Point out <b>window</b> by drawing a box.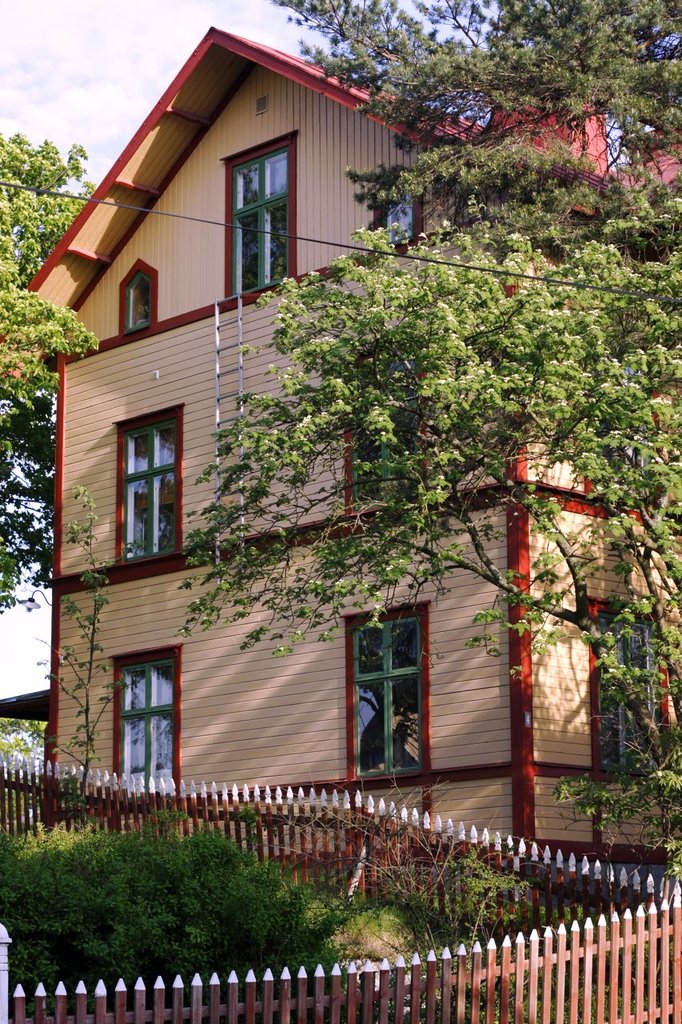
region(98, 614, 197, 808).
